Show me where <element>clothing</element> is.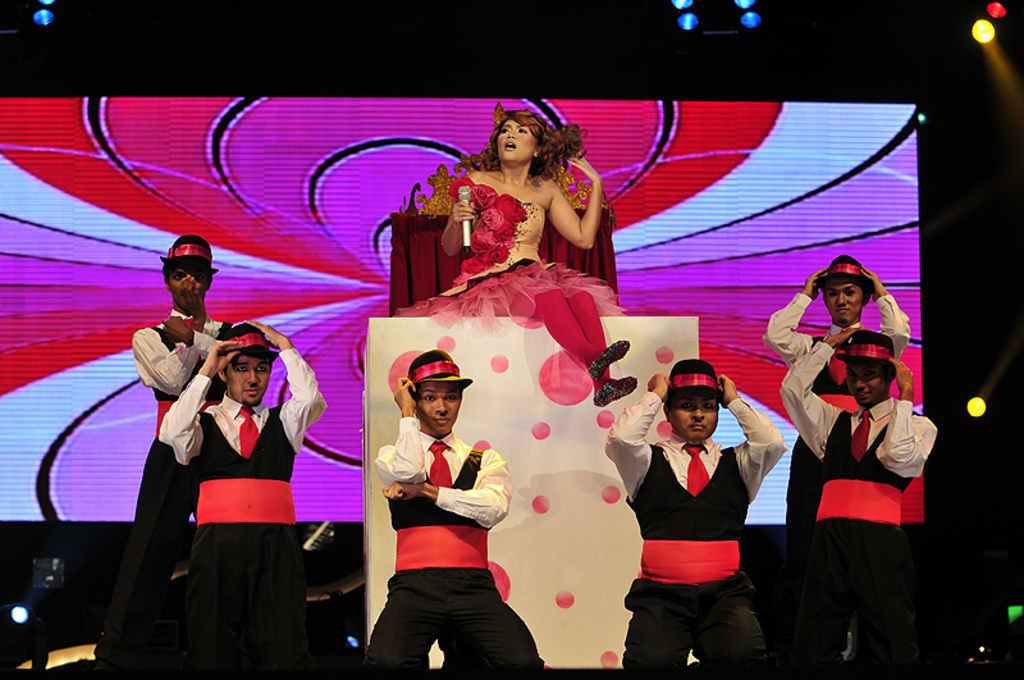
<element>clothing</element> is at select_region(100, 306, 234, 635).
